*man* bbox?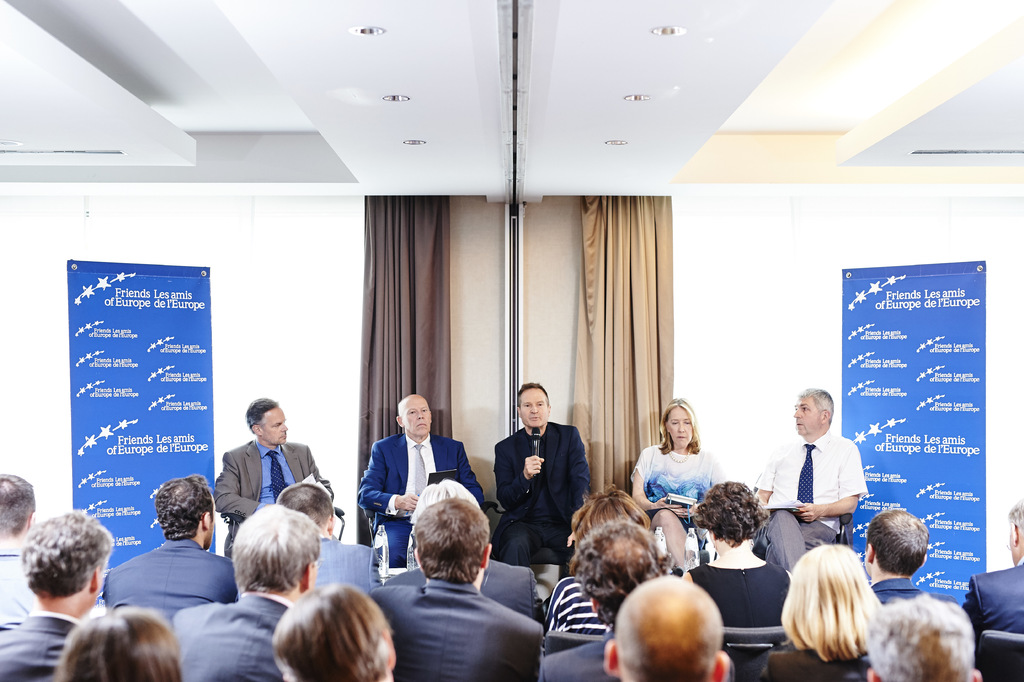
locate(0, 475, 47, 631)
